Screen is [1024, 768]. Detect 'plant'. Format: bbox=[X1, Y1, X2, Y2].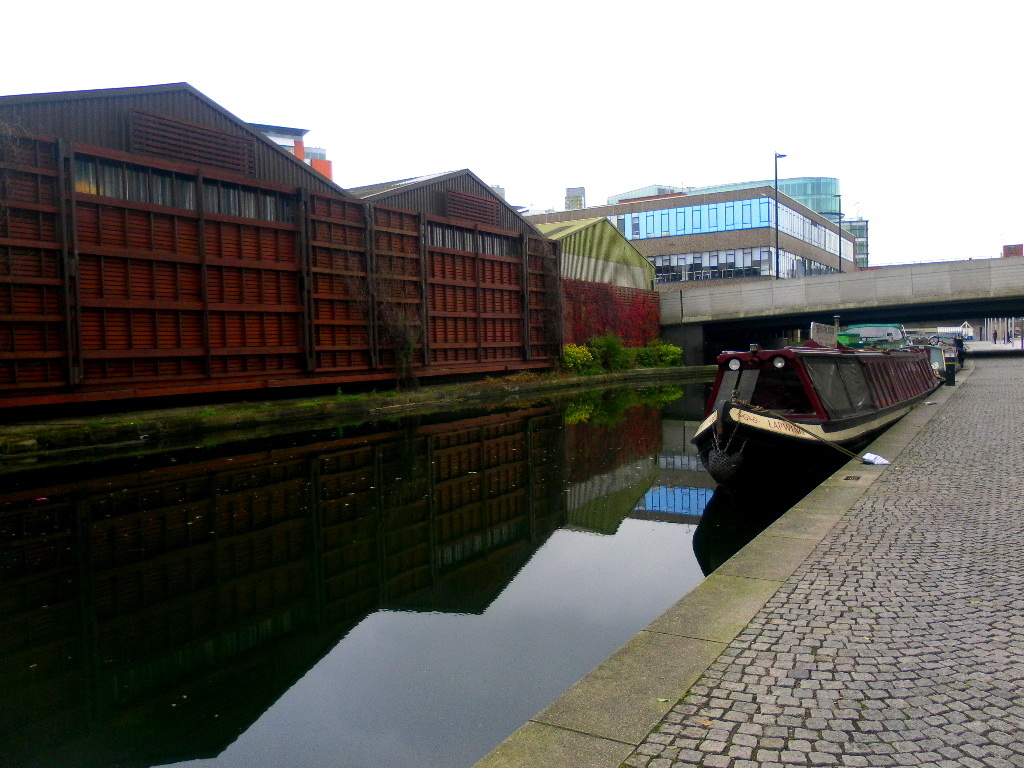
bbox=[380, 387, 400, 401].
